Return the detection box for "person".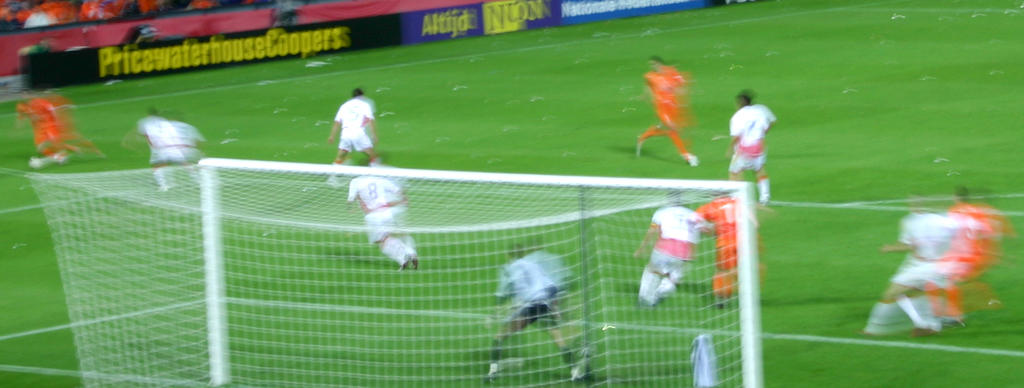
bbox=[723, 86, 778, 206].
